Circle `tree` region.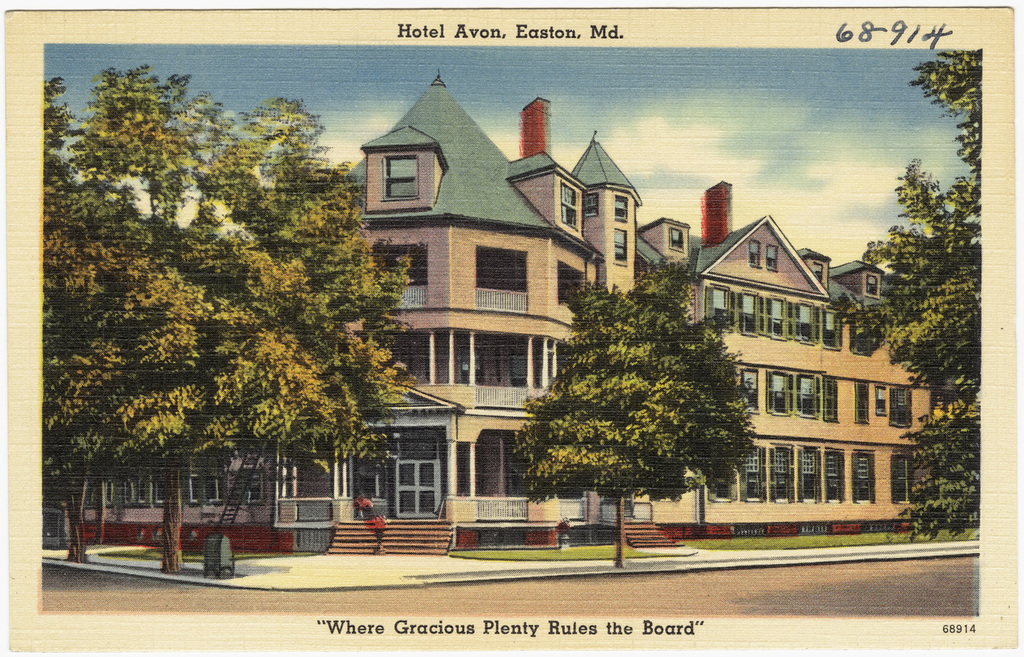
Region: (41,68,418,576).
